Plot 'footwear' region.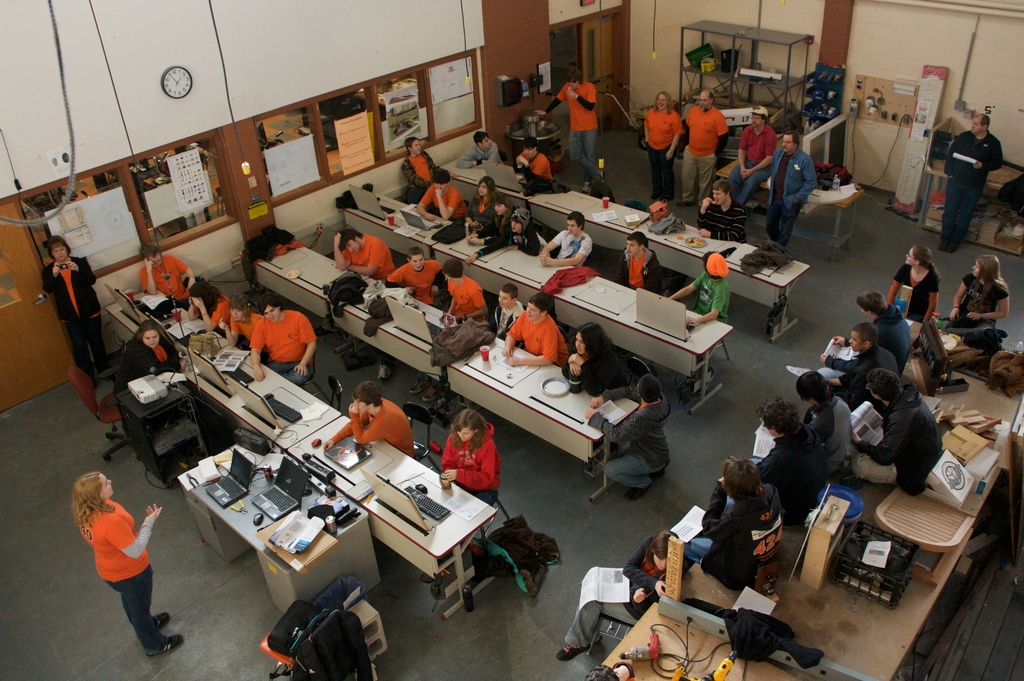
Plotted at [582,183,590,192].
